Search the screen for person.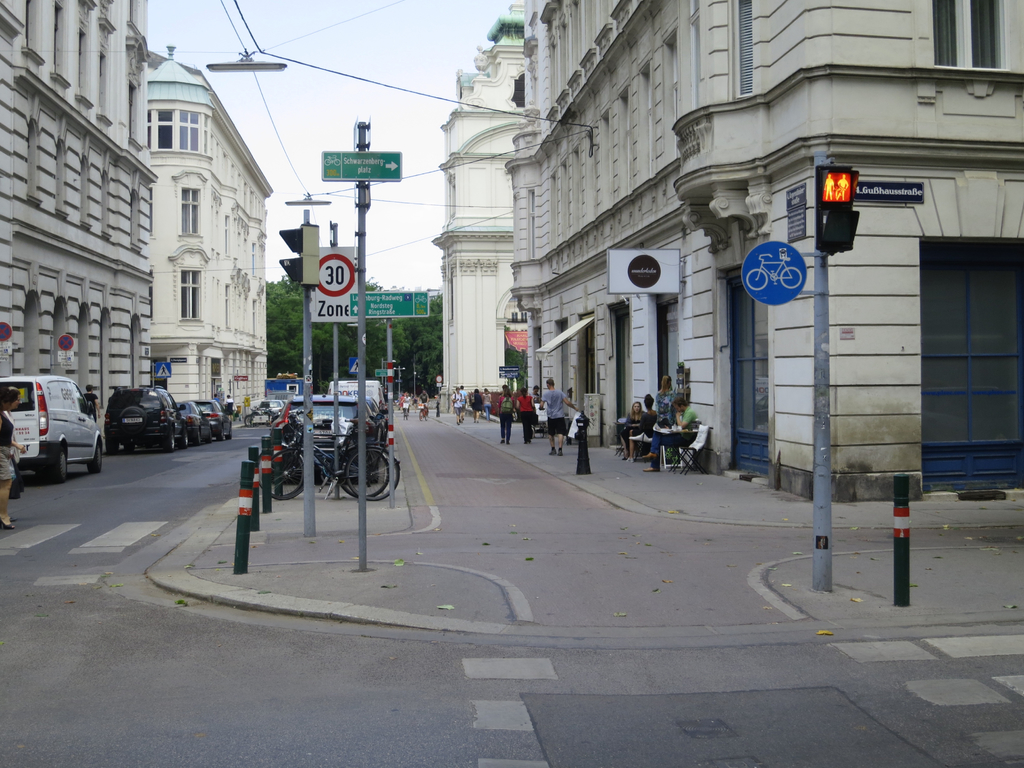
Found at 401:391:413:421.
